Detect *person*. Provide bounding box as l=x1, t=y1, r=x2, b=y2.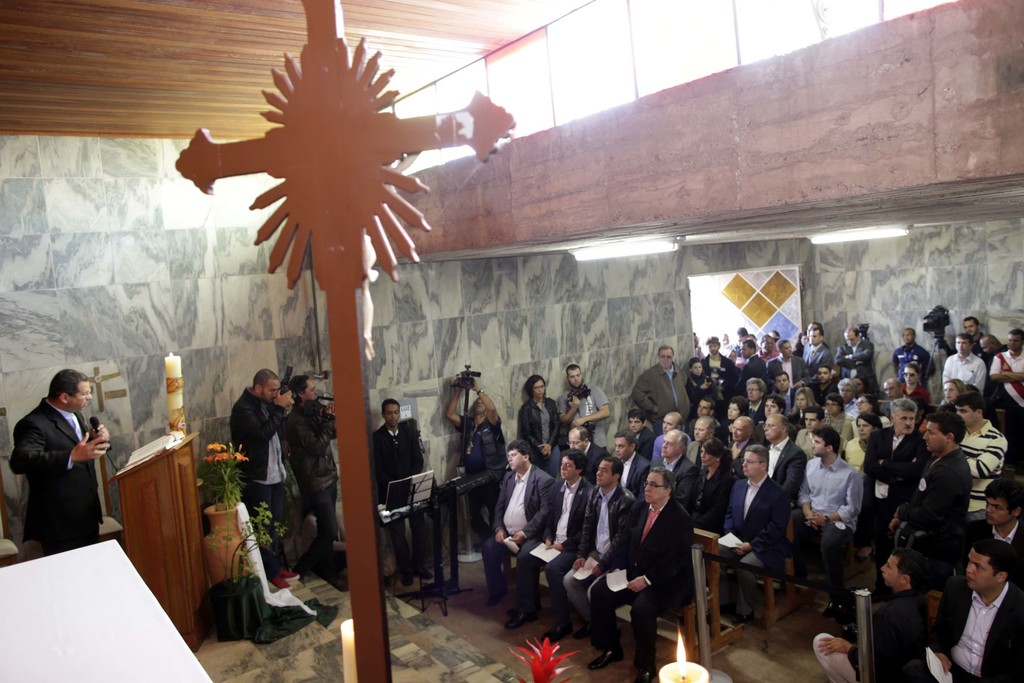
l=684, t=415, r=719, b=471.
